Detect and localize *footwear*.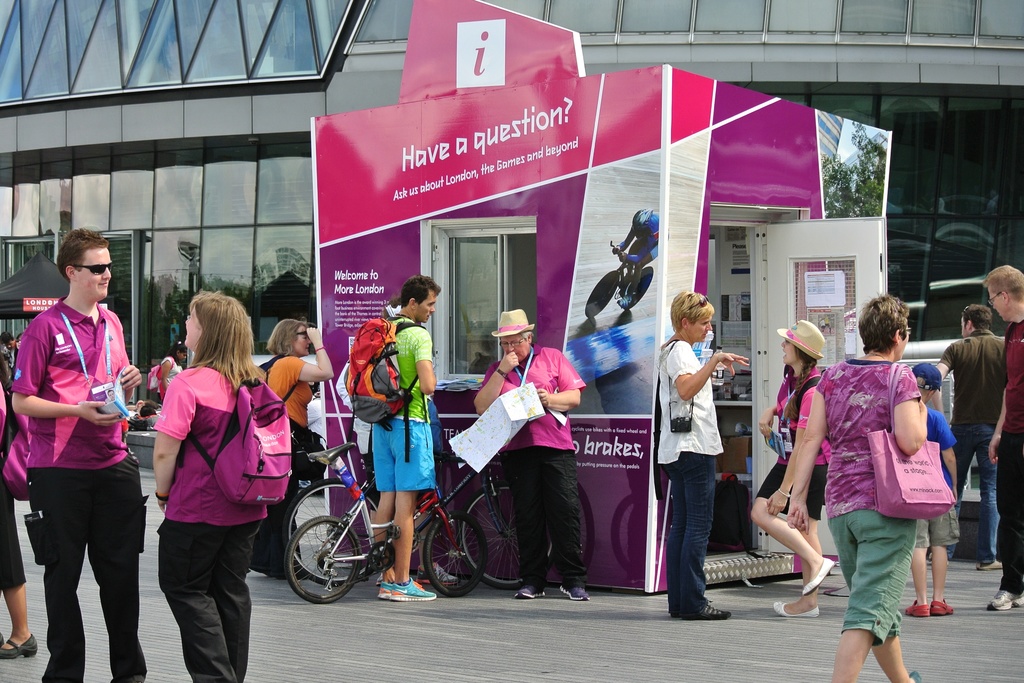
Localized at [984,588,1023,614].
